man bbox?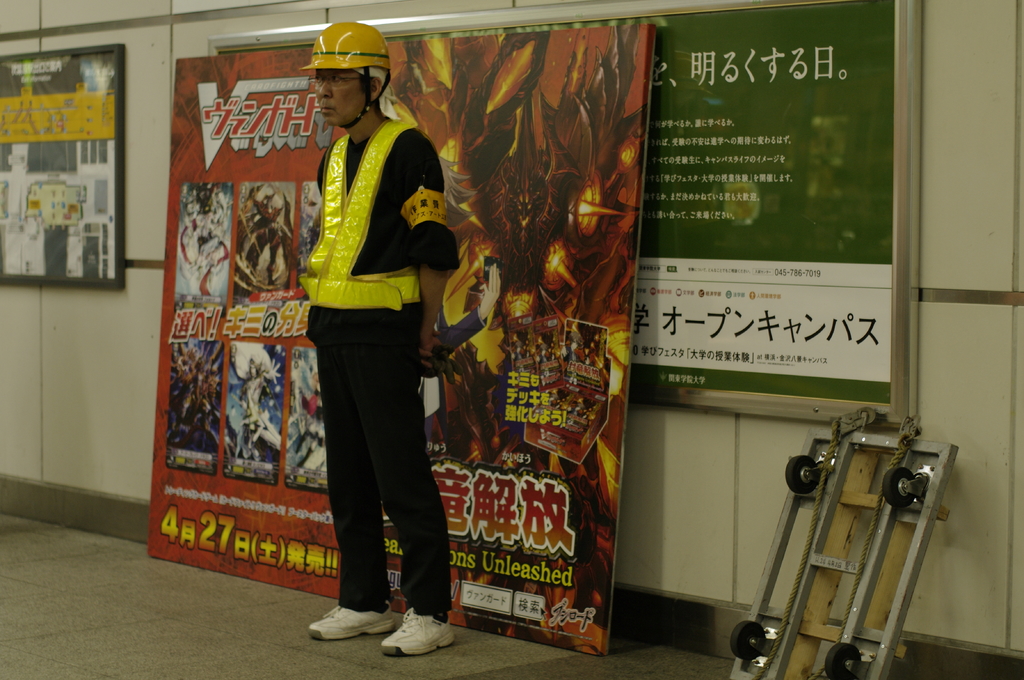
pyautogui.locateOnScreen(298, 20, 465, 653)
